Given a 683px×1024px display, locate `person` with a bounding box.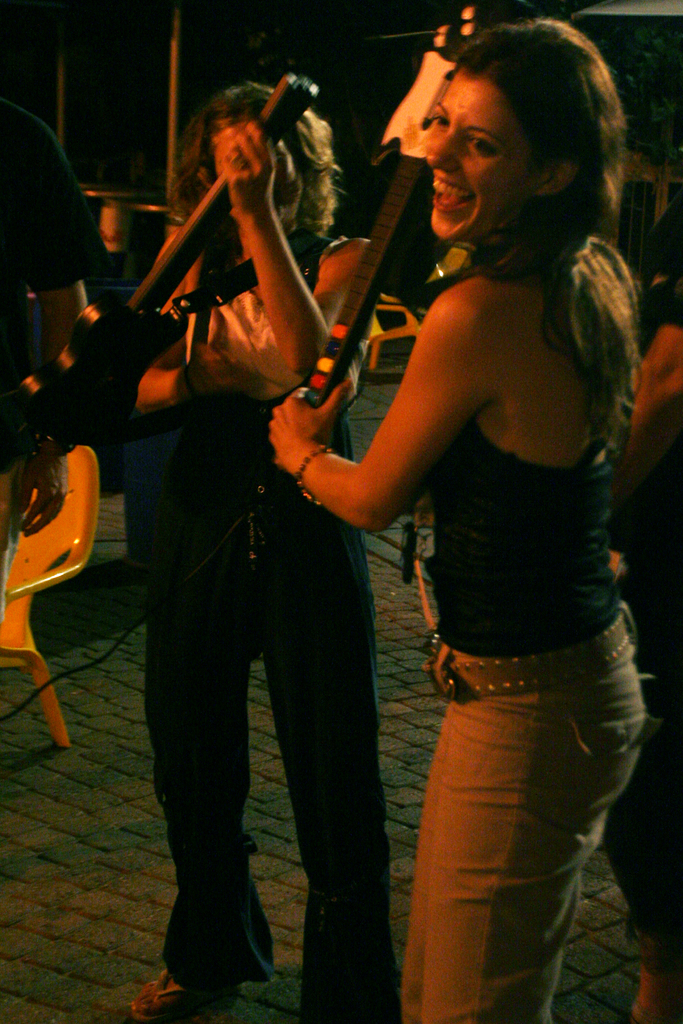
Located: pyautogui.locateOnScreen(605, 268, 682, 1023).
